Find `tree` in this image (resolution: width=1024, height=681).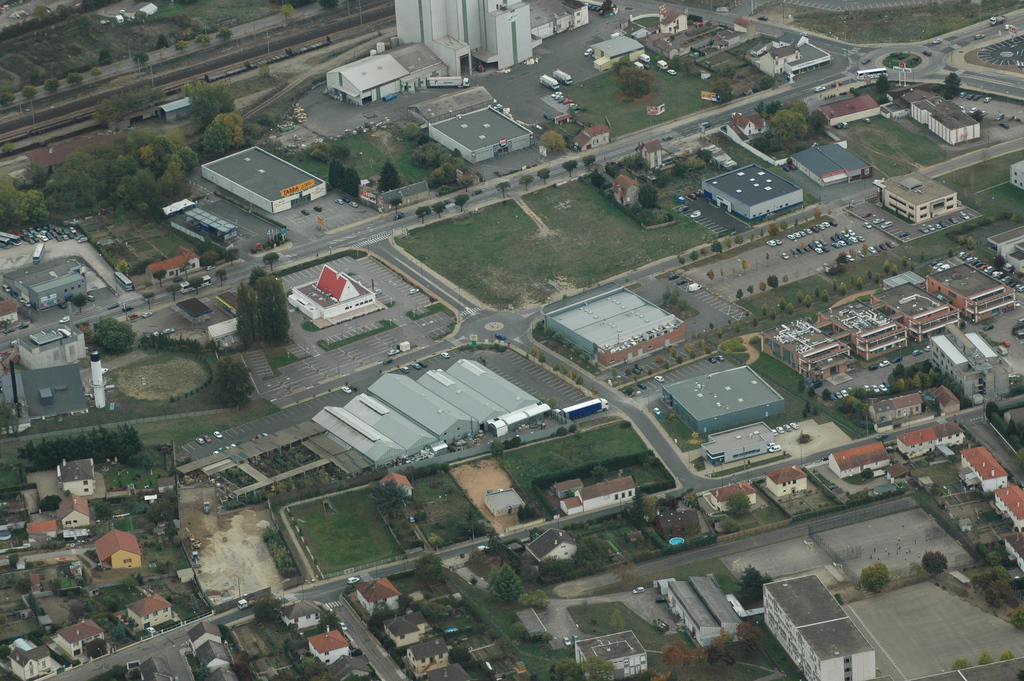
x1=73 y1=289 x2=89 y2=316.
